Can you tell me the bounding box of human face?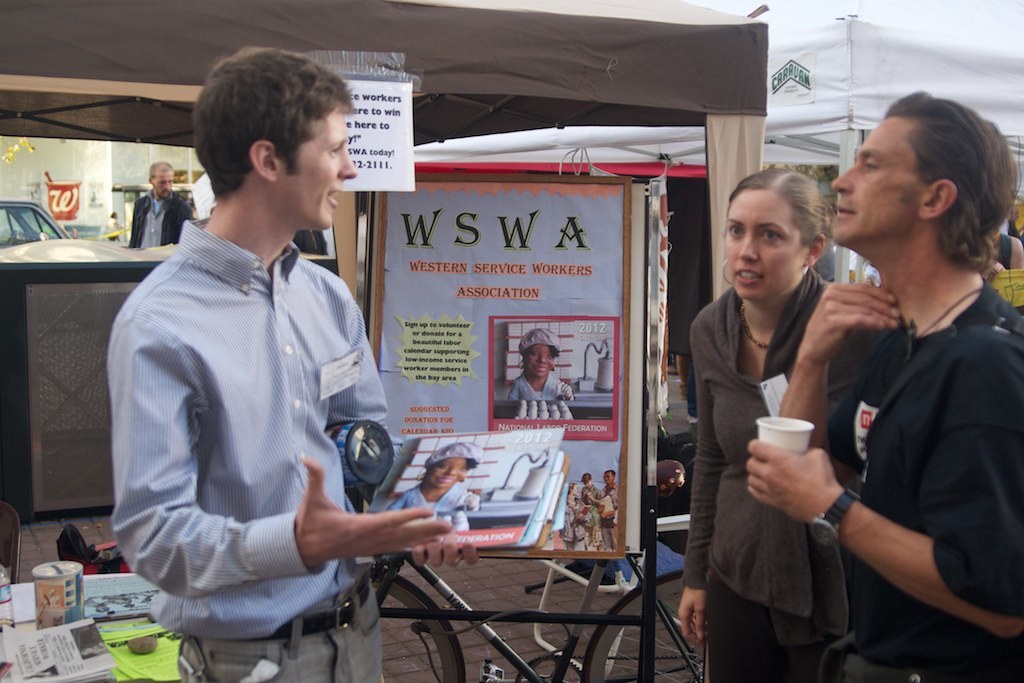
crop(830, 113, 931, 252).
